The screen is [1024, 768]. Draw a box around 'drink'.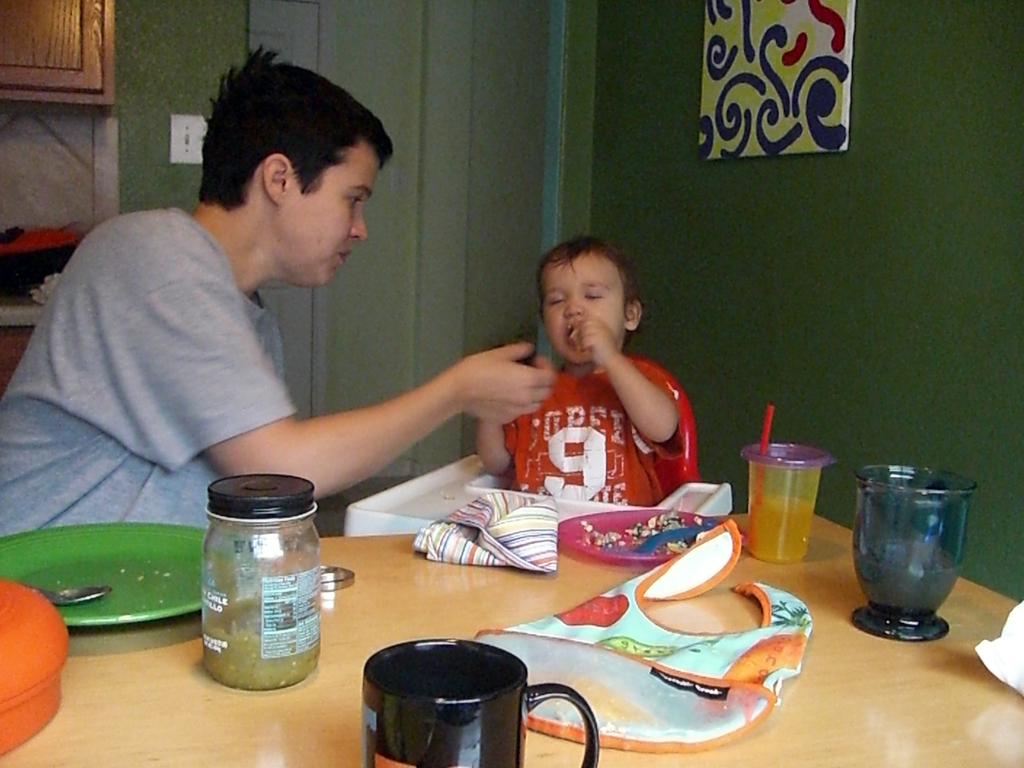
856, 535, 958, 610.
